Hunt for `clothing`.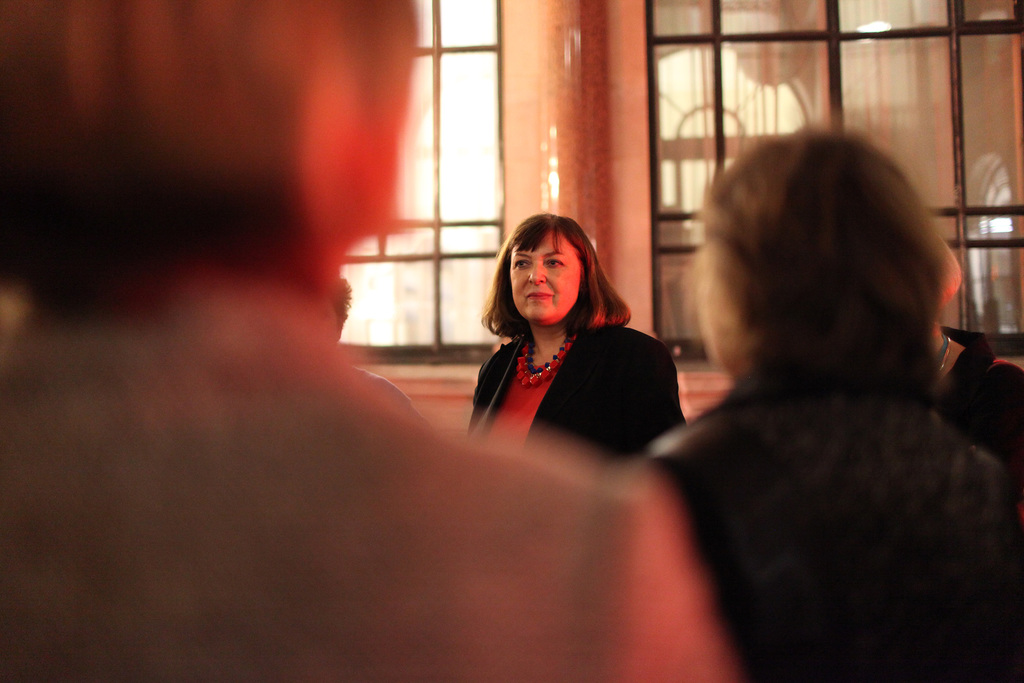
Hunted down at (623, 378, 1023, 682).
